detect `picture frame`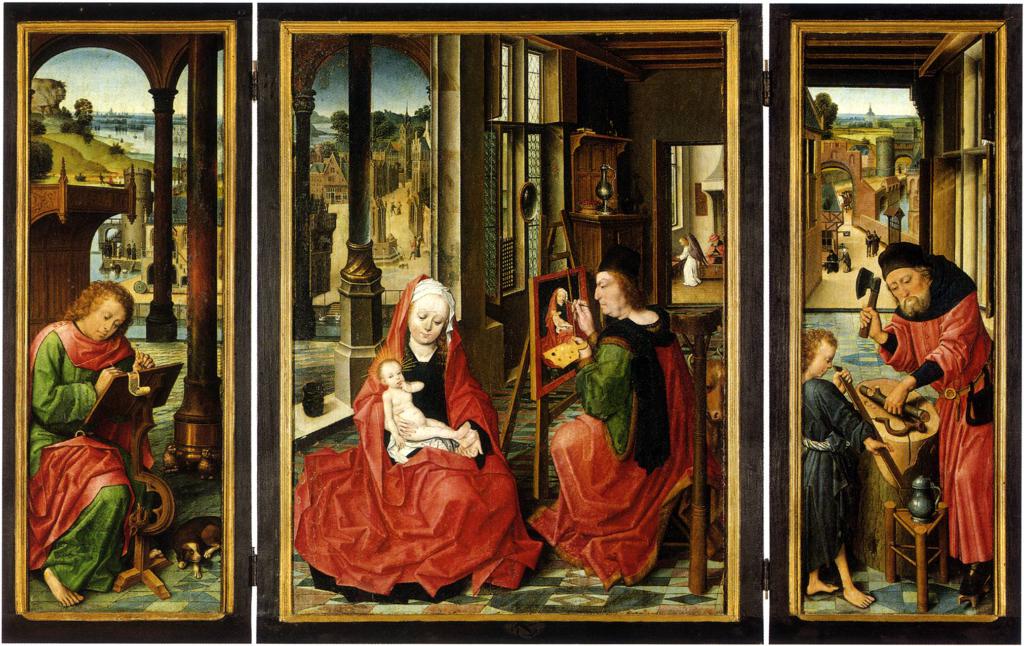
l=257, t=0, r=763, b=642
